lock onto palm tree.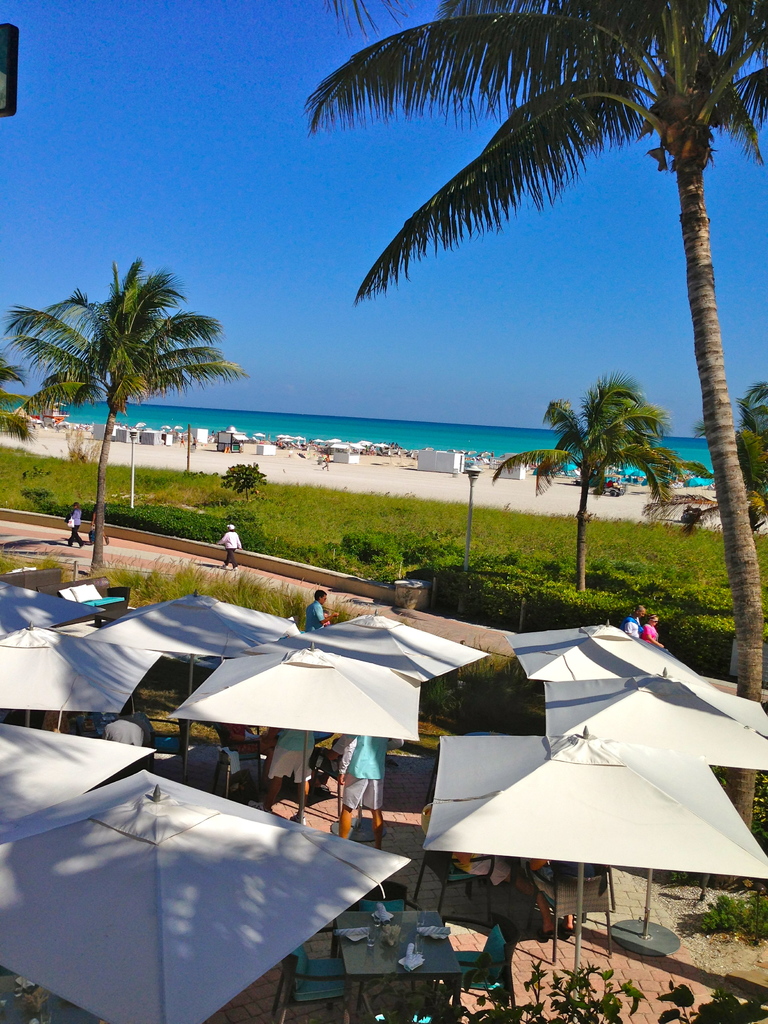
Locked: 38, 263, 220, 545.
